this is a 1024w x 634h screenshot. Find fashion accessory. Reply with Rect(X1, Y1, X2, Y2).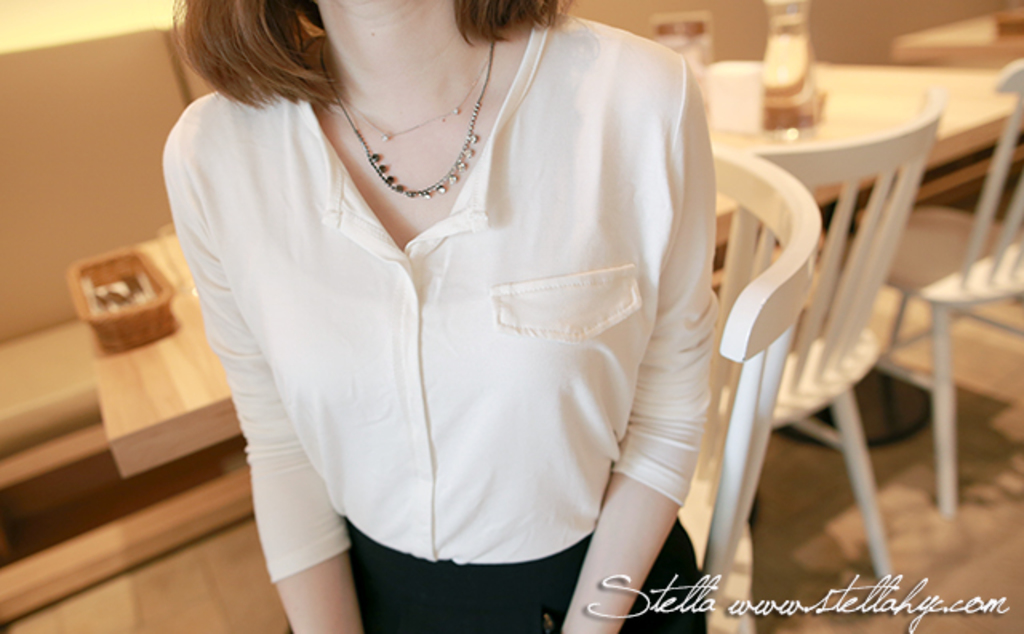
Rect(331, 54, 486, 146).
